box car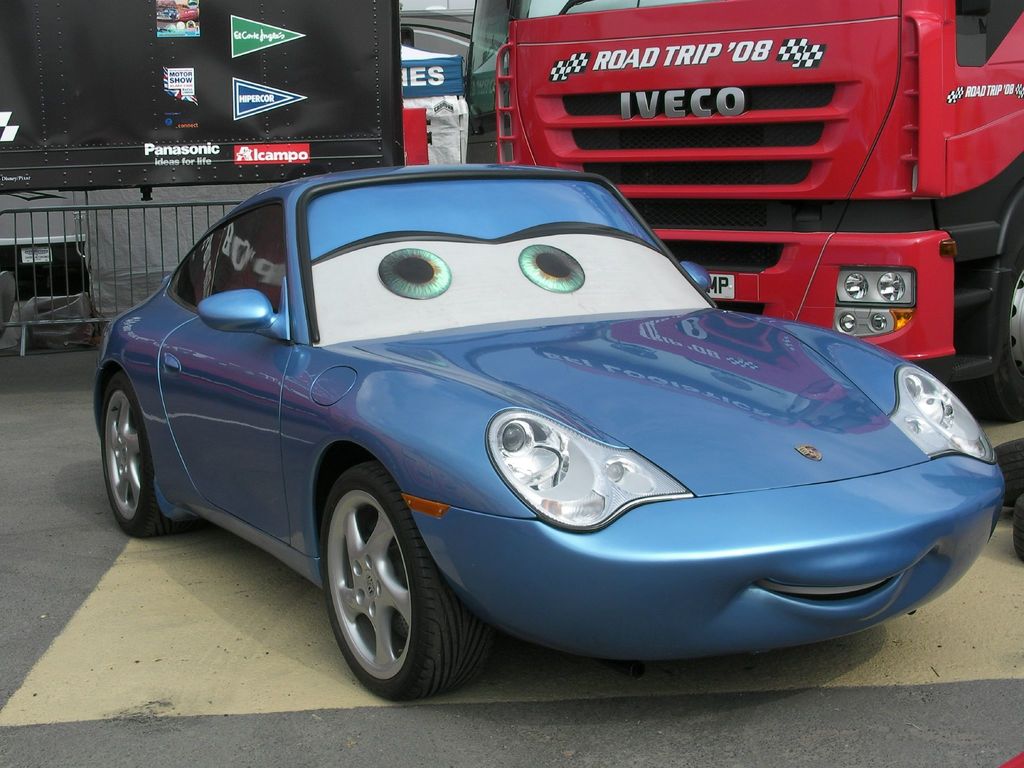
(x1=92, y1=159, x2=1006, y2=703)
